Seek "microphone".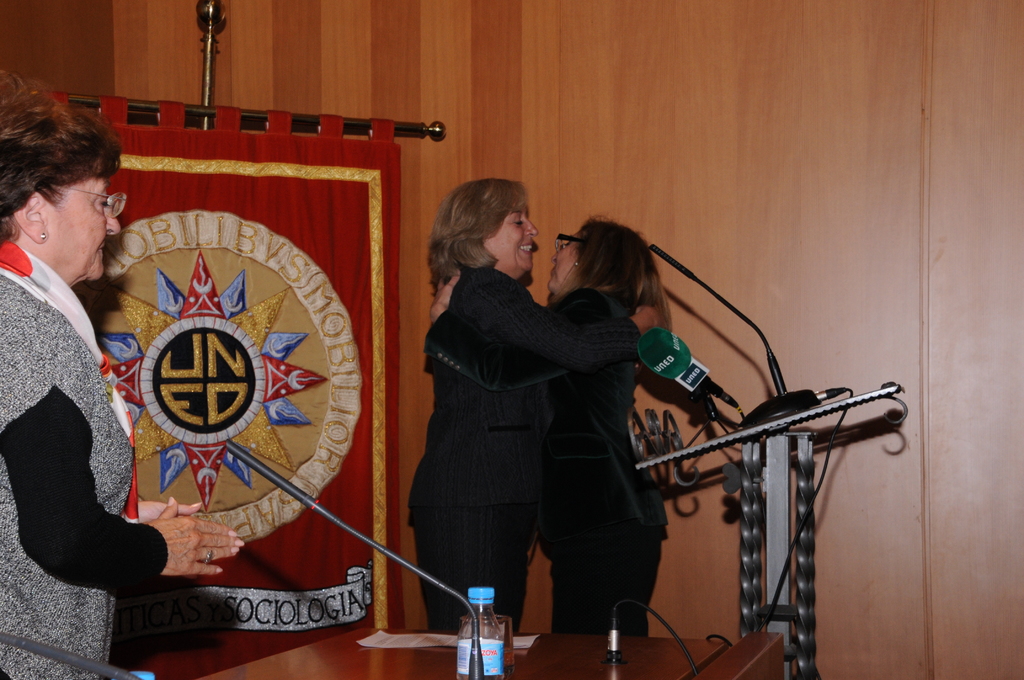
region(623, 314, 745, 408).
